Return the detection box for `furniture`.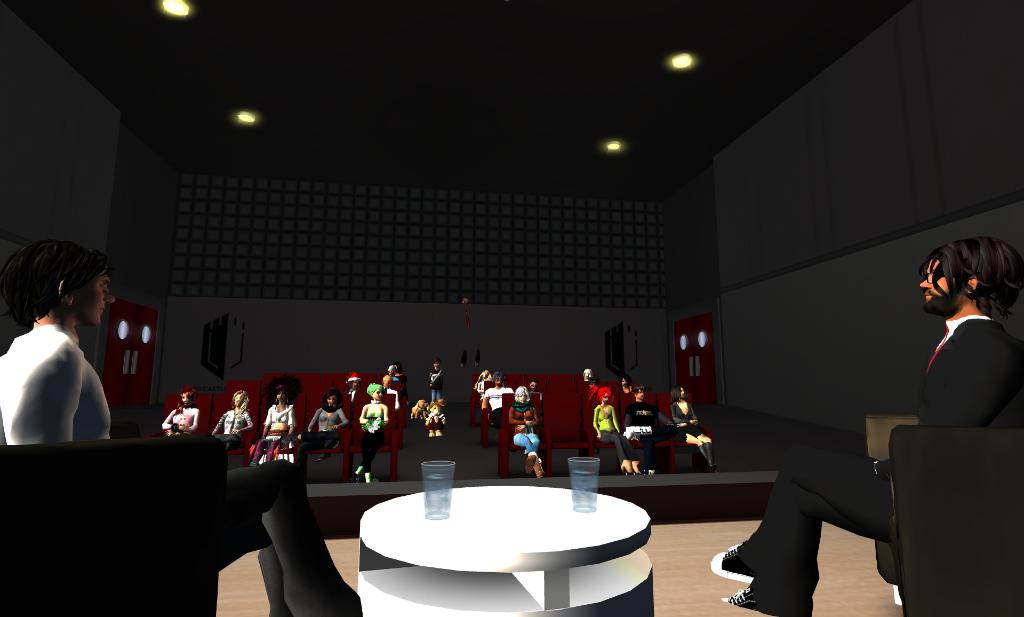
pyautogui.locateOnScreen(355, 484, 655, 616).
